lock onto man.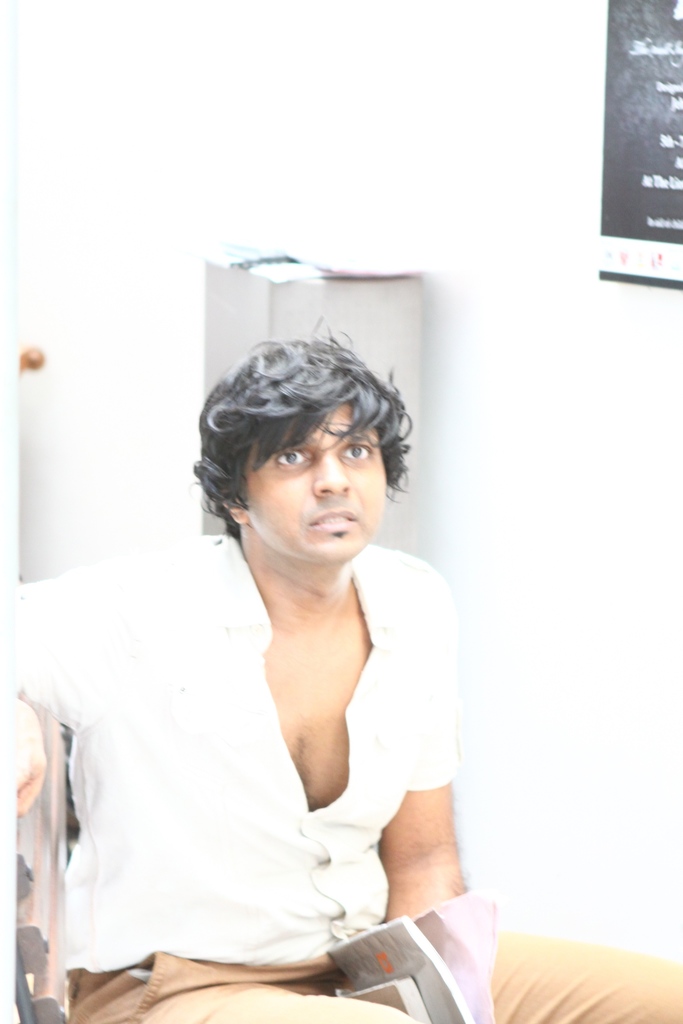
Locked: [5, 321, 682, 1023].
